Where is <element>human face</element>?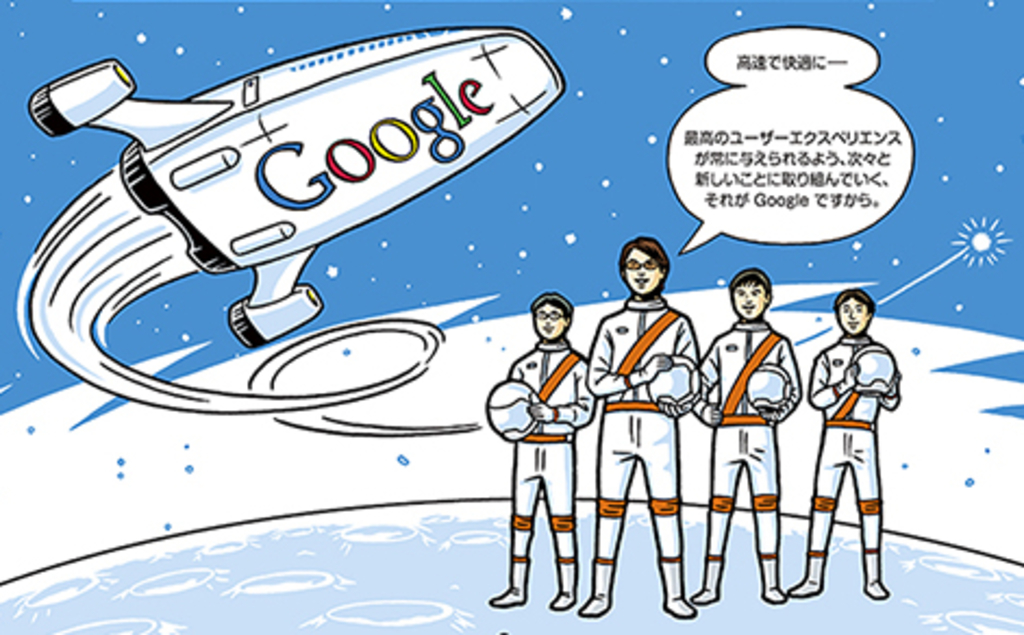
(left=626, top=248, right=665, bottom=291).
